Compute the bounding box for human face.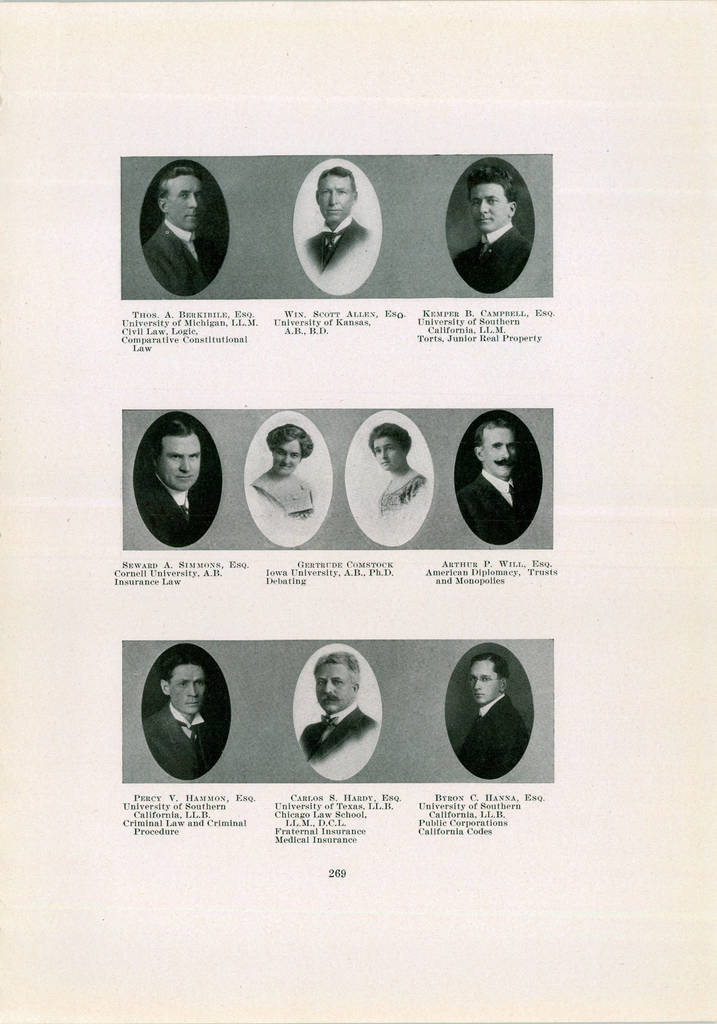
left=319, top=173, right=348, bottom=225.
